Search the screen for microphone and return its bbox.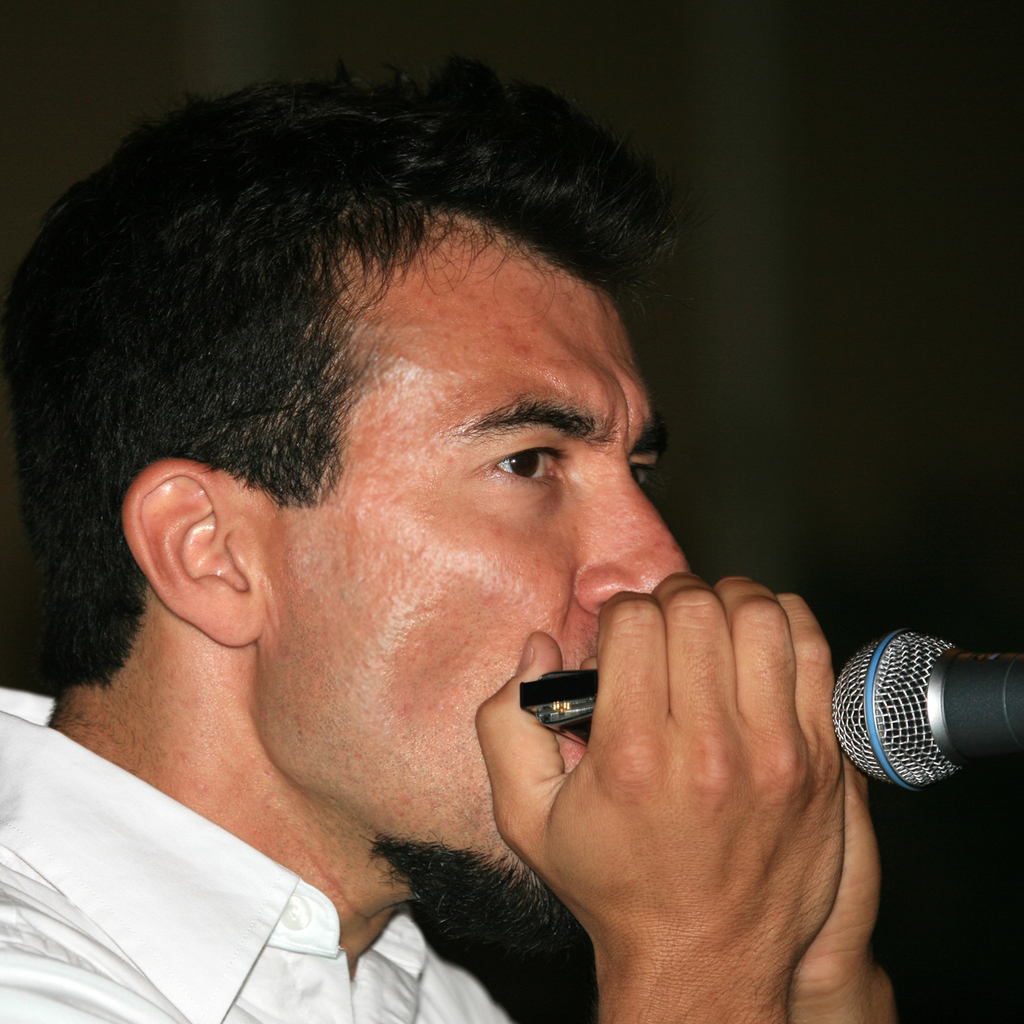
Found: BBox(827, 628, 1023, 804).
